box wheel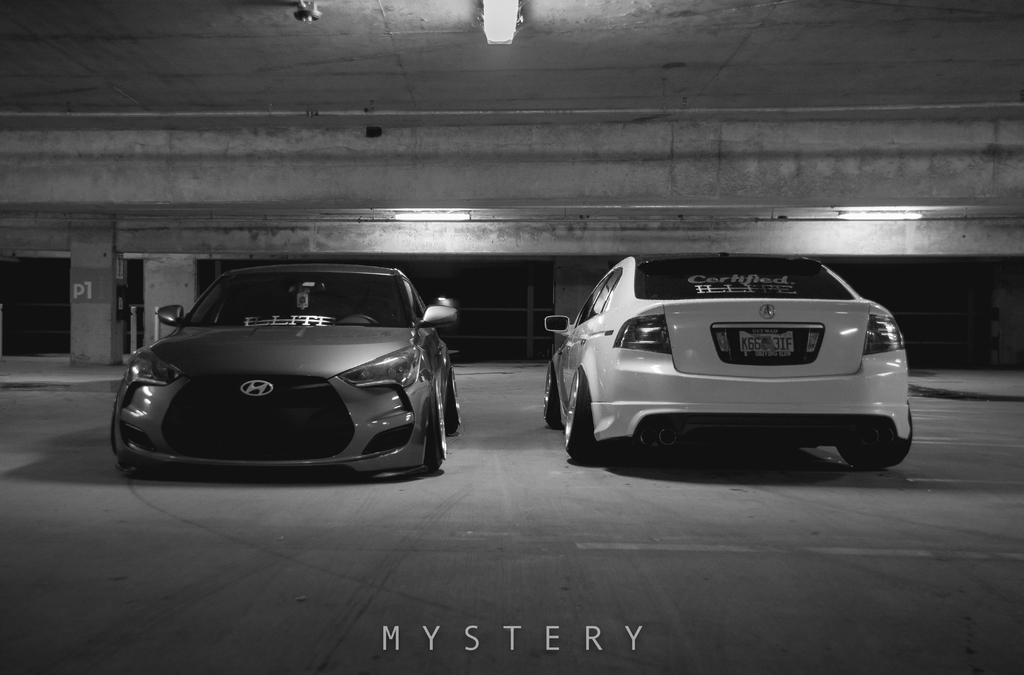
bbox(541, 360, 562, 427)
